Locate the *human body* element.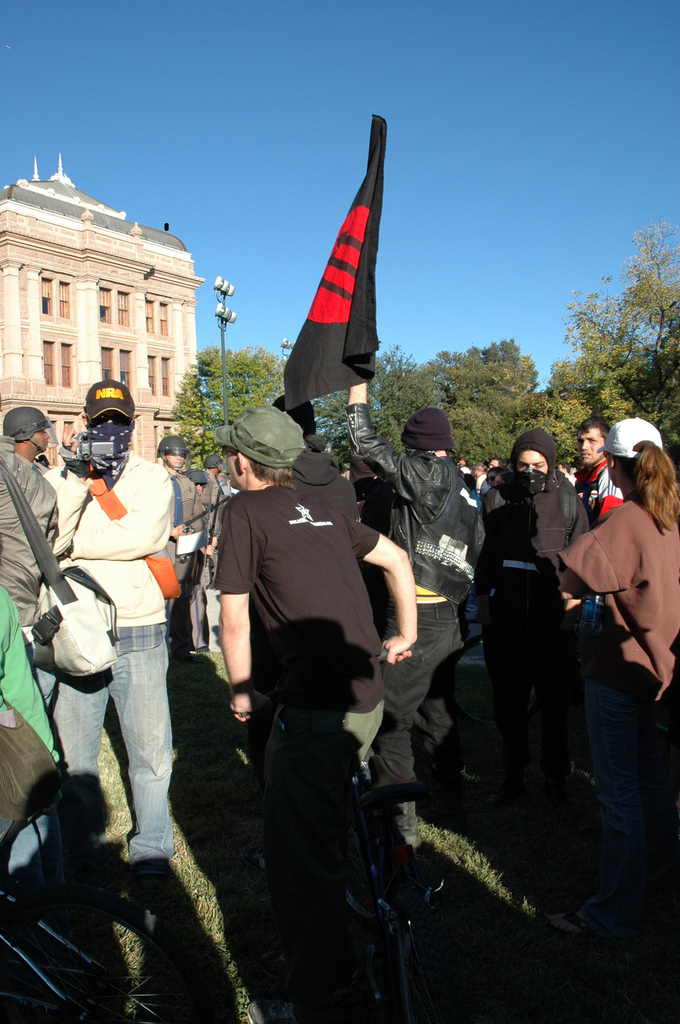
Element bbox: bbox(377, 390, 486, 774).
